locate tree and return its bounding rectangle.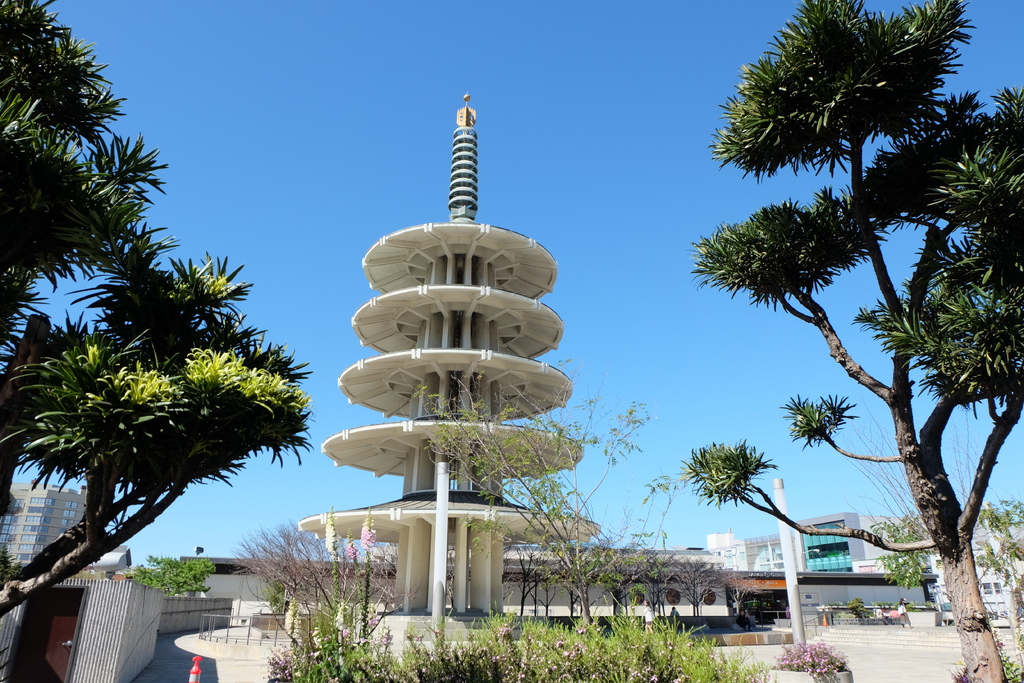
box=[129, 557, 221, 600].
